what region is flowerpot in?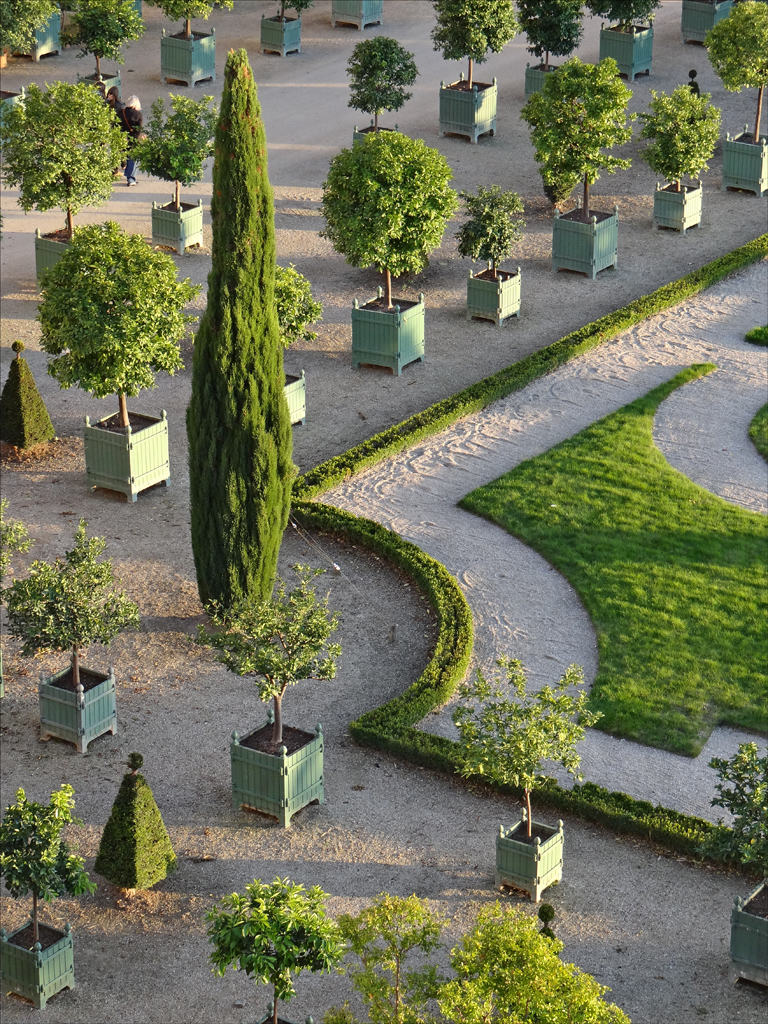
rect(263, 4, 302, 52).
